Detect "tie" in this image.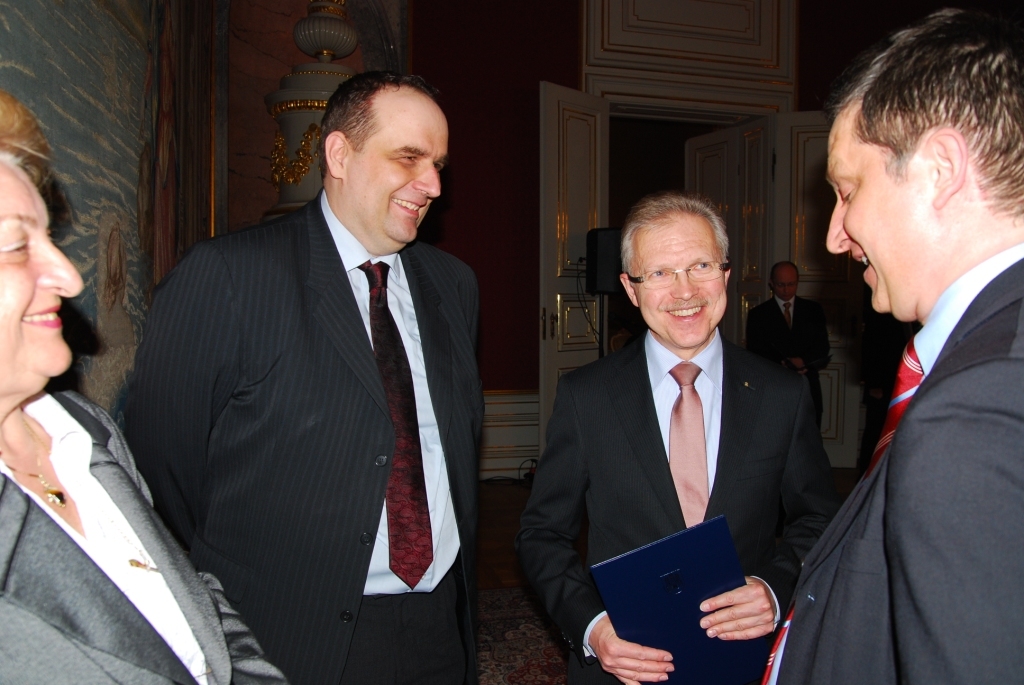
Detection: box=[761, 331, 930, 684].
